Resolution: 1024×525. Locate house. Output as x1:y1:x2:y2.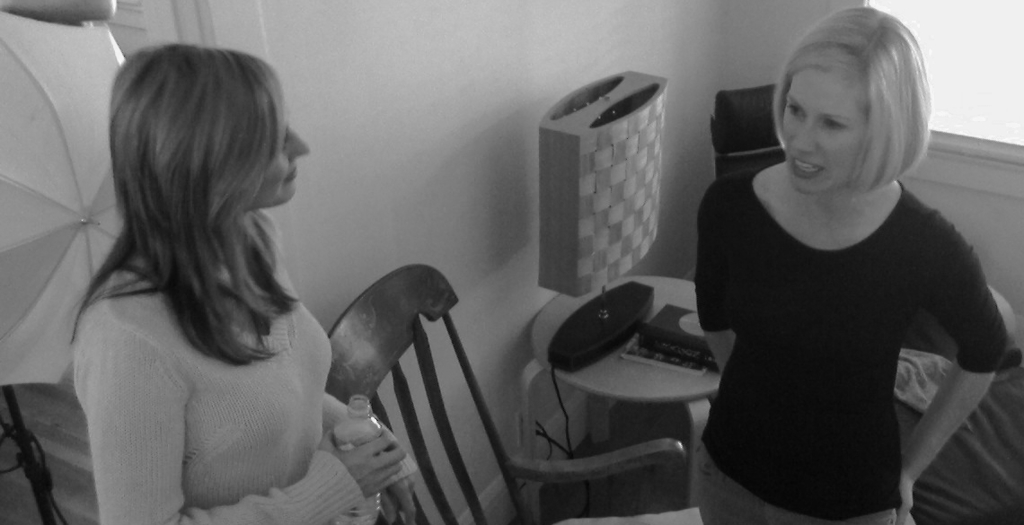
0:0:1023:524.
